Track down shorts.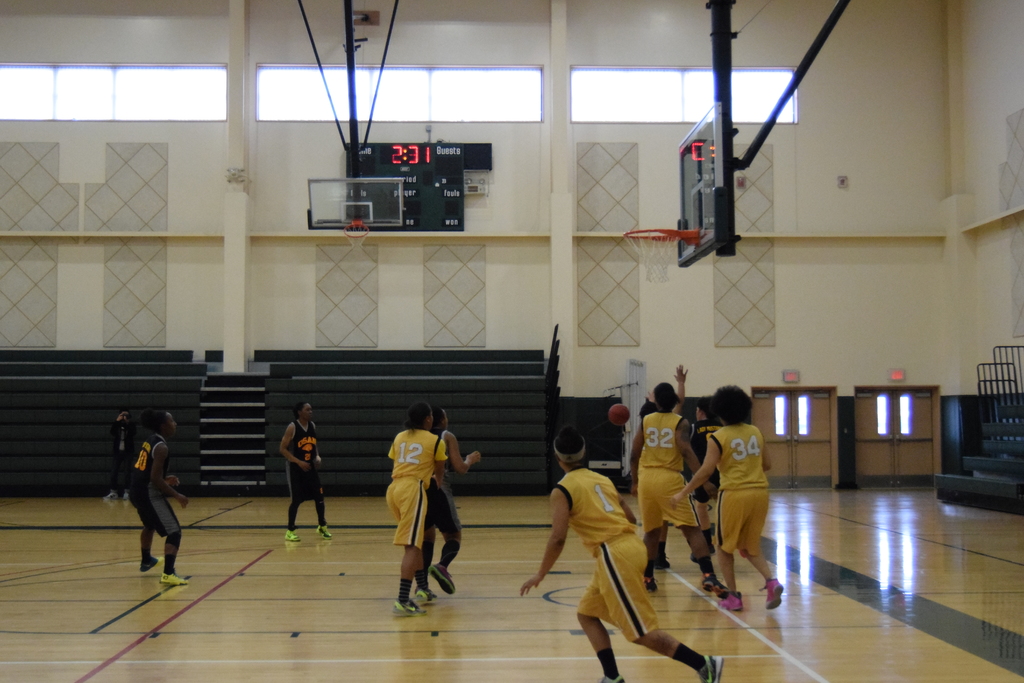
Tracked to region(283, 467, 325, 501).
